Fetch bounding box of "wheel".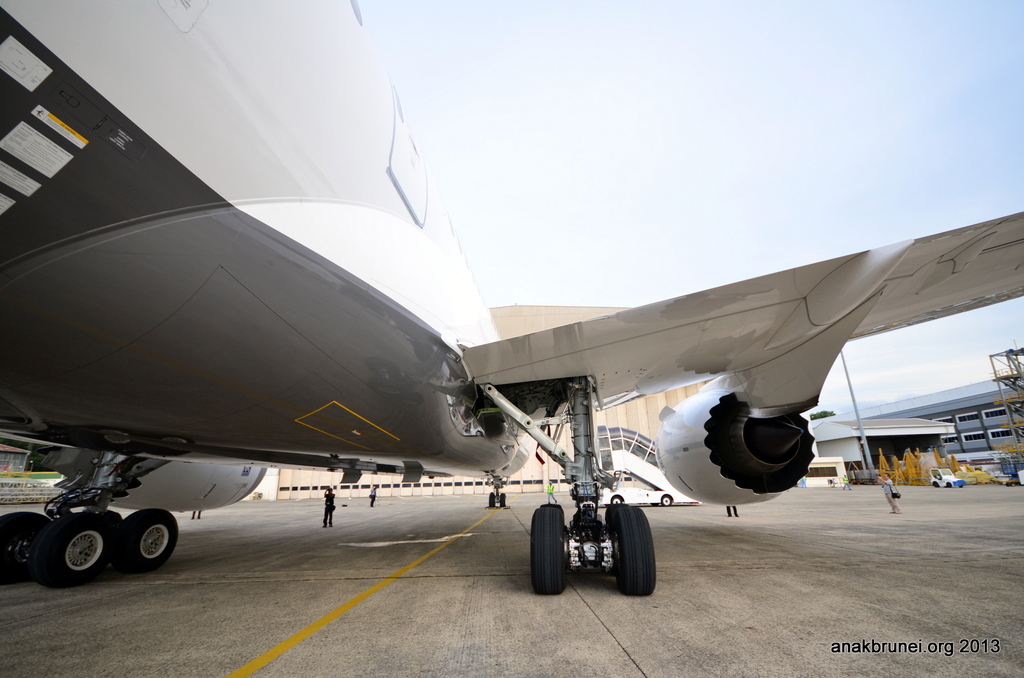
Bbox: x1=527 y1=503 x2=573 y2=595.
